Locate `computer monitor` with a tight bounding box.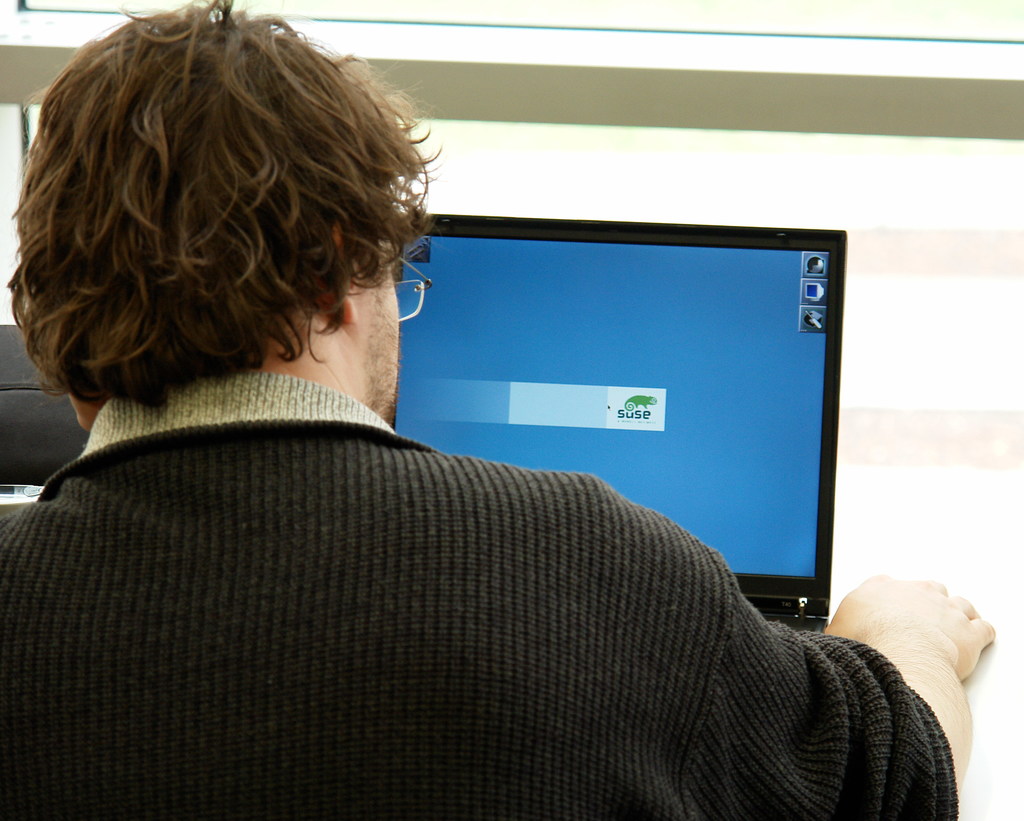
bbox(502, 212, 881, 639).
